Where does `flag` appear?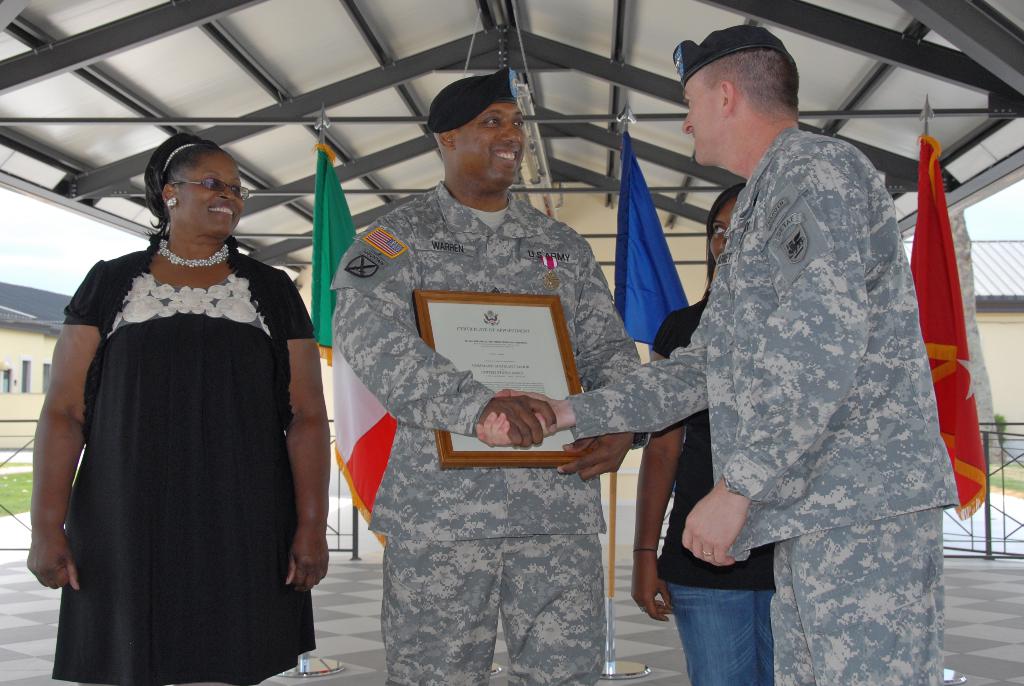
Appears at x1=913, y1=118, x2=991, y2=589.
